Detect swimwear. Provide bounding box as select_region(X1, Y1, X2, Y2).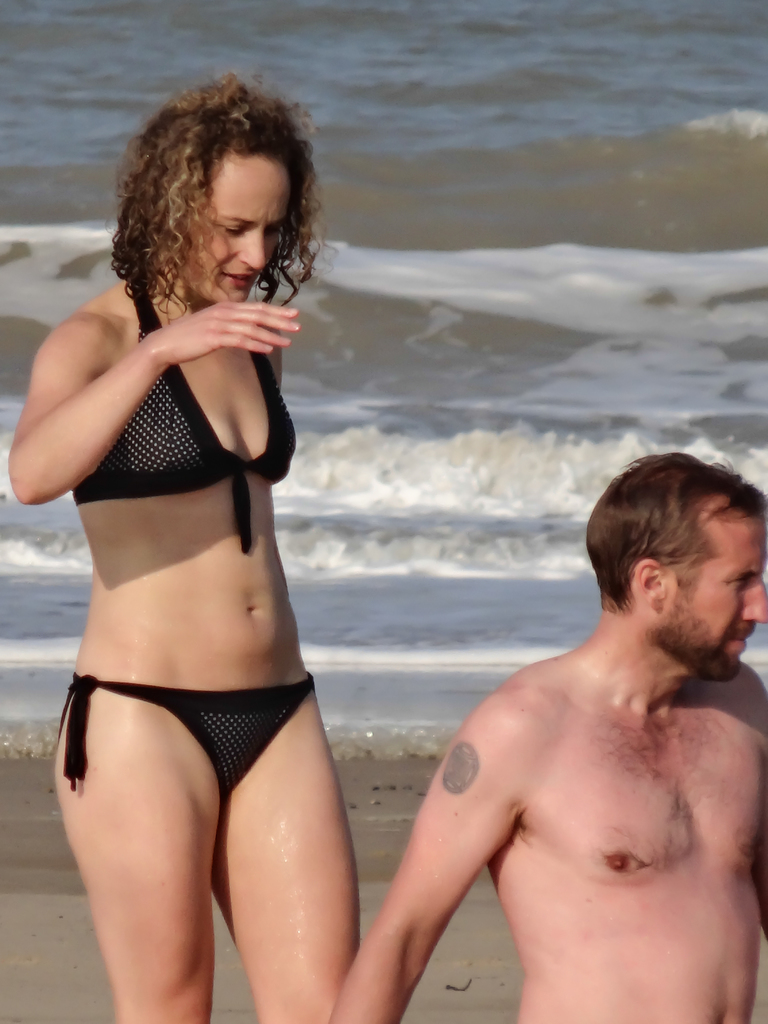
select_region(54, 667, 324, 791).
